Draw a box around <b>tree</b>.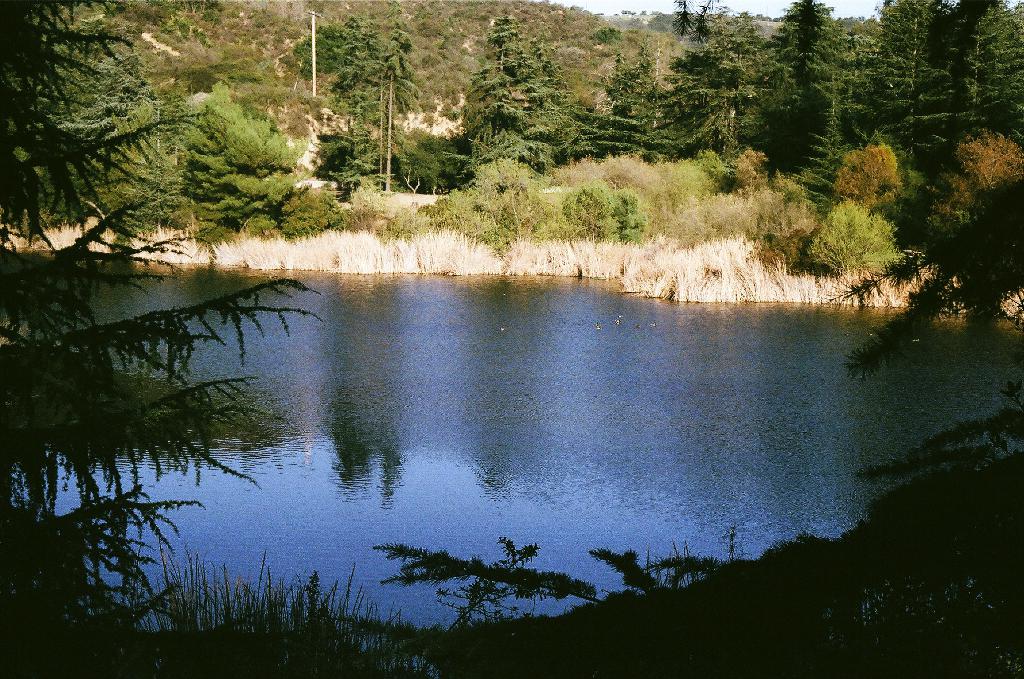
834, 140, 901, 217.
